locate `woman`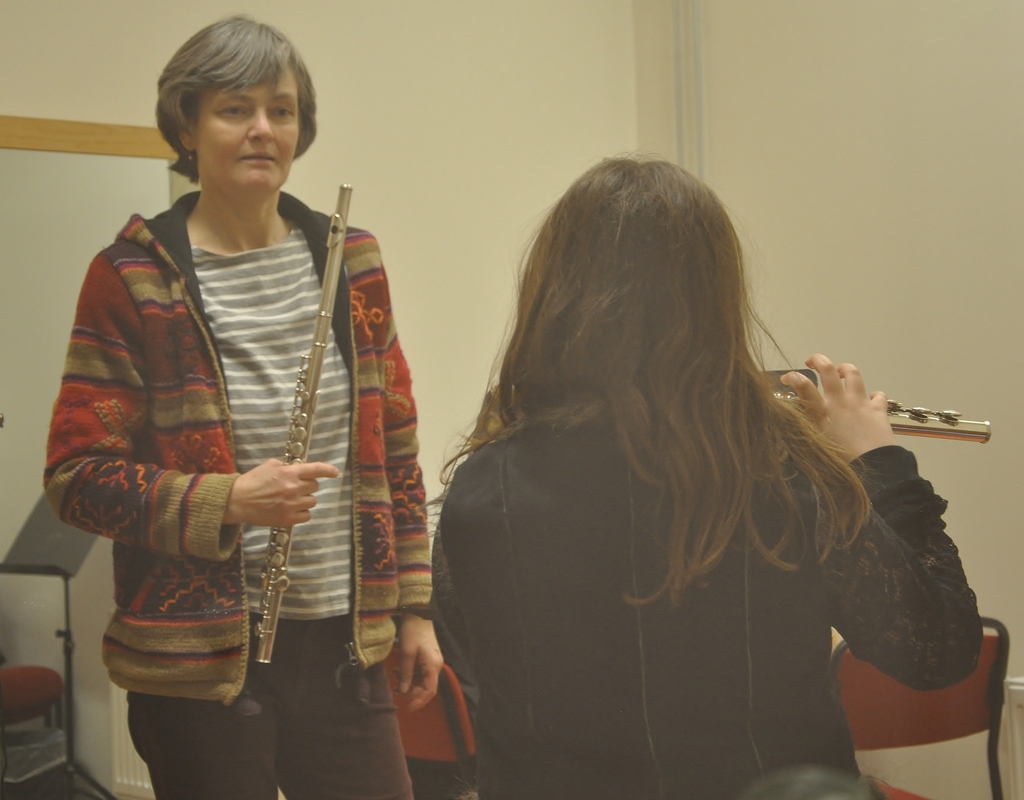
[54,31,436,785]
